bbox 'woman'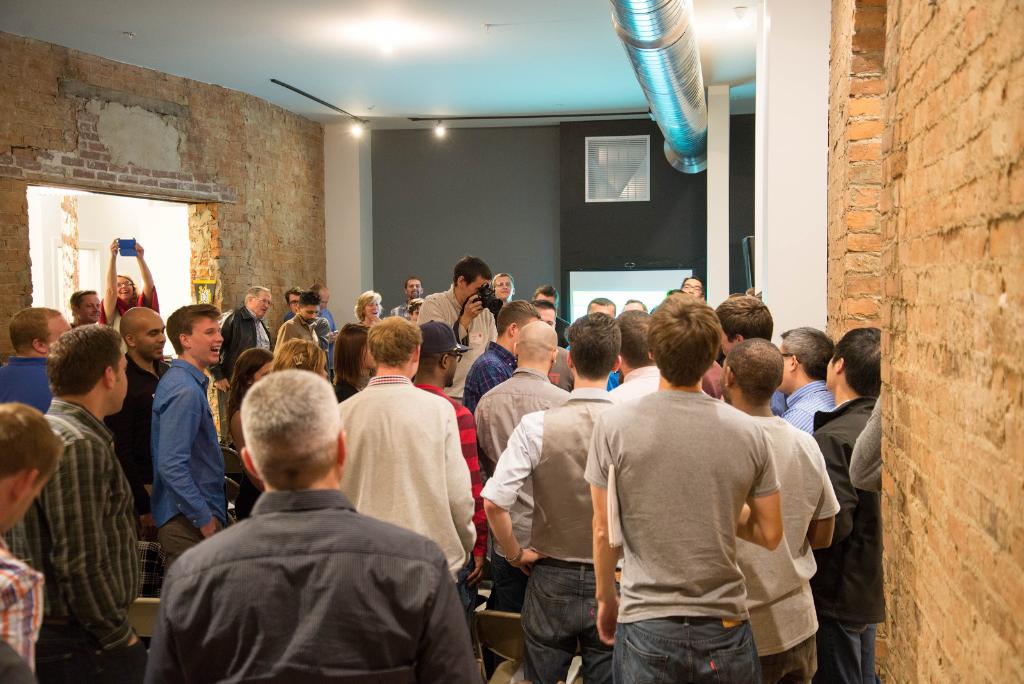
[271,334,327,378]
